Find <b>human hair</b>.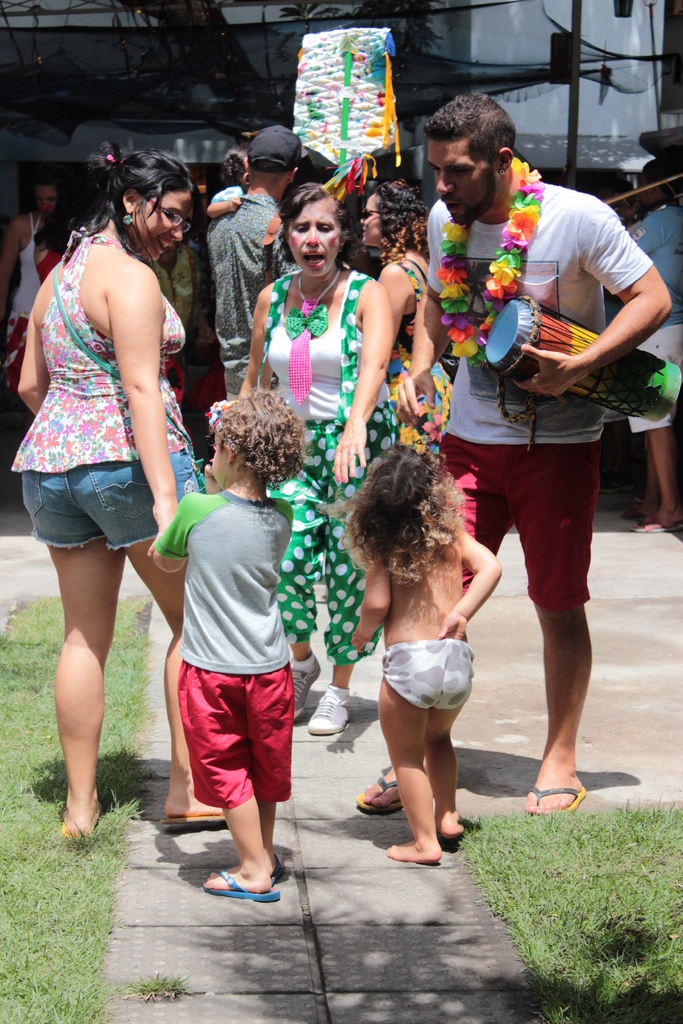
l=642, t=155, r=680, b=209.
